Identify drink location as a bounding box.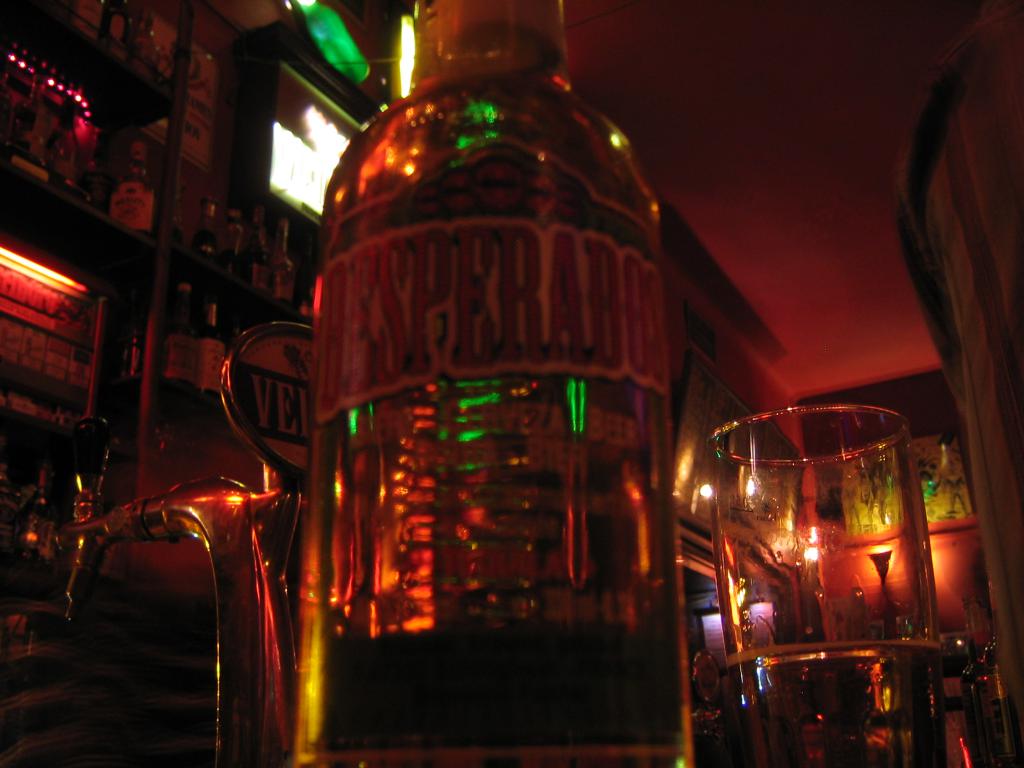
BBox(108, 294, 143, 428).
